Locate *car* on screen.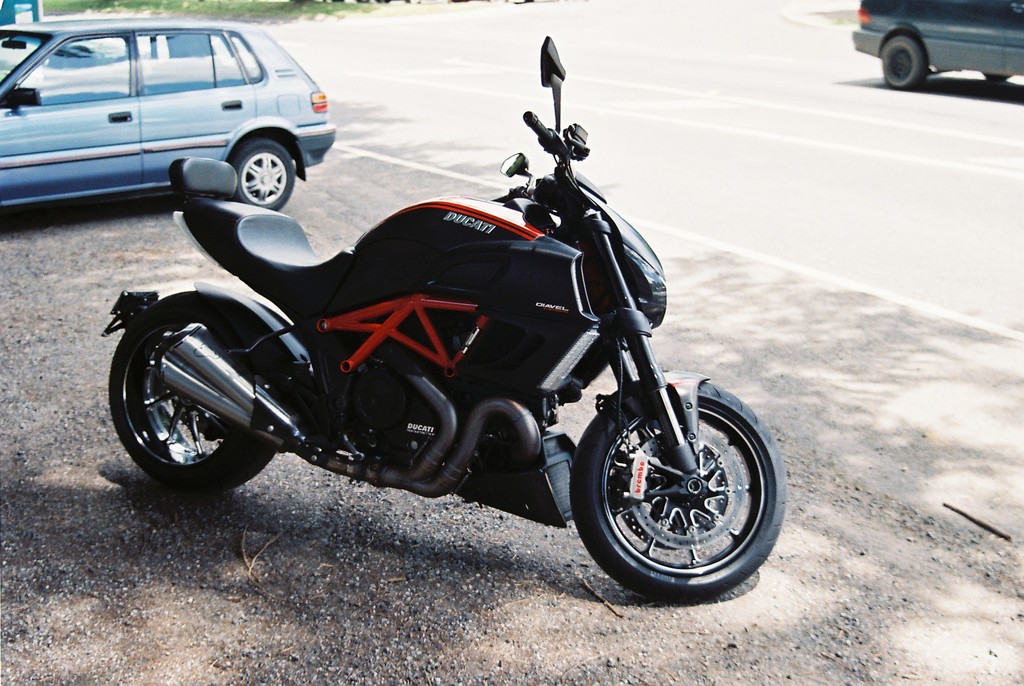
On screen at bbox=(0, 15, 334, 213).
